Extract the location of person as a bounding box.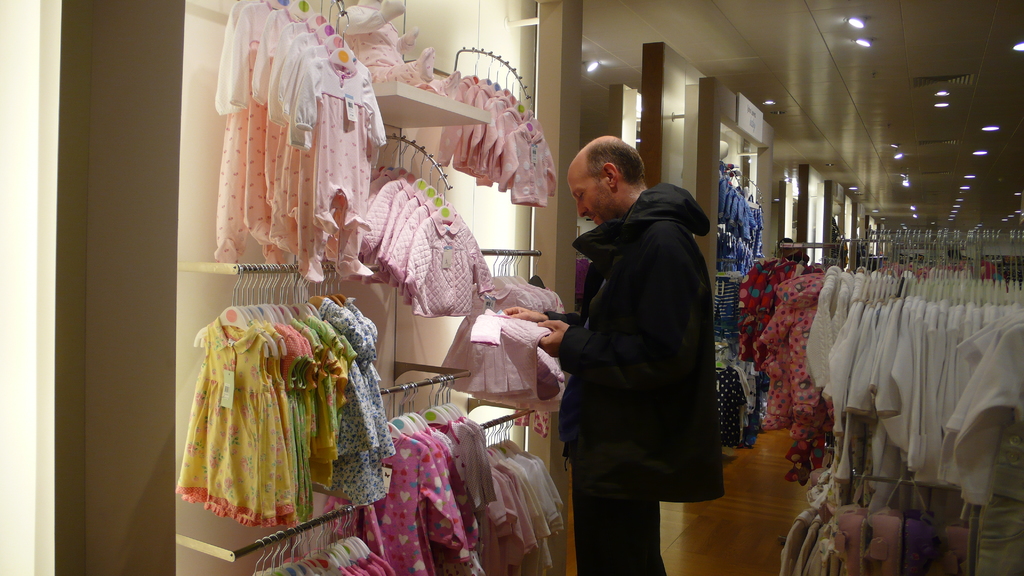
left=547, top=111, right=738, bottom=560.
